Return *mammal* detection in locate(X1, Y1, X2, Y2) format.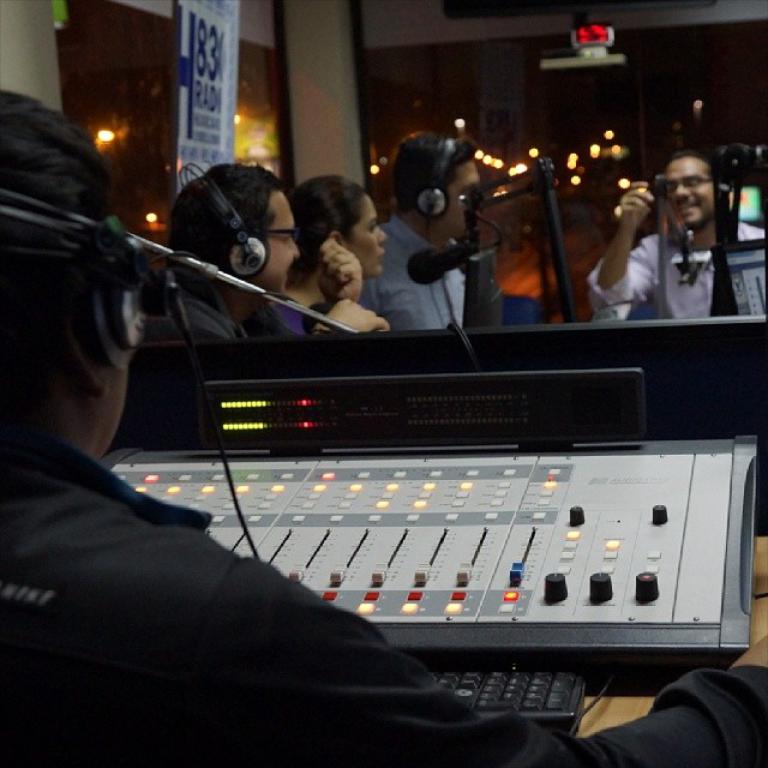
locate(148, 156, 390, 346).
